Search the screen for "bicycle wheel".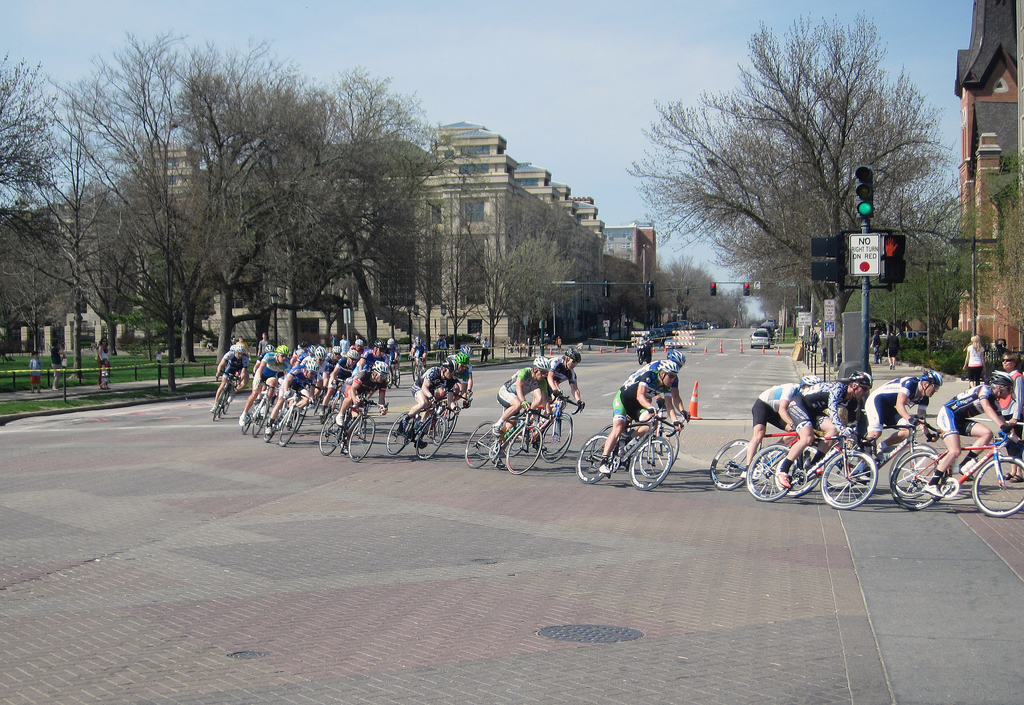
Found at <box>394,368,401,390</box>.
